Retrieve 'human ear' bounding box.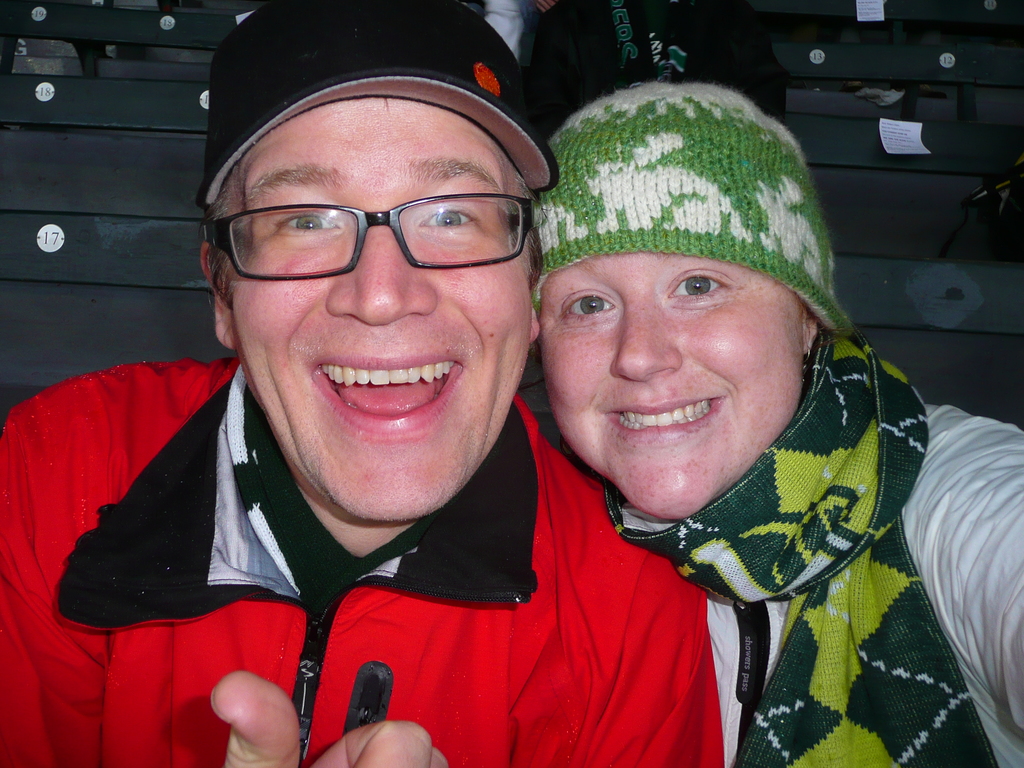
Bounding box: [803,311,821,360].
